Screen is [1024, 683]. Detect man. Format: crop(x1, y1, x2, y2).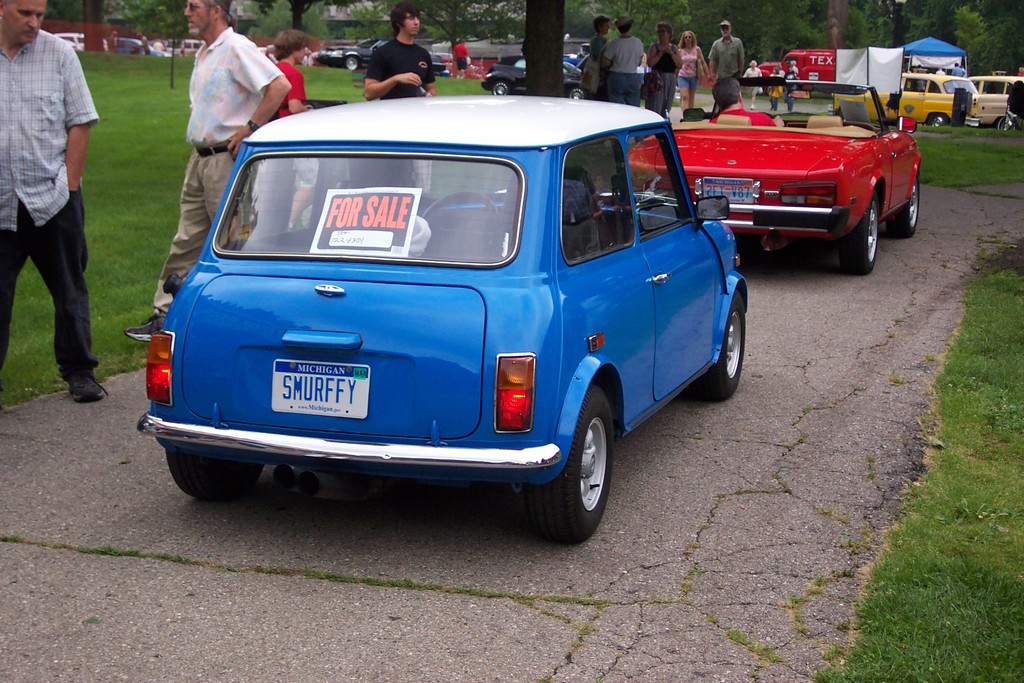
crop(129, 0, 294, 341).
